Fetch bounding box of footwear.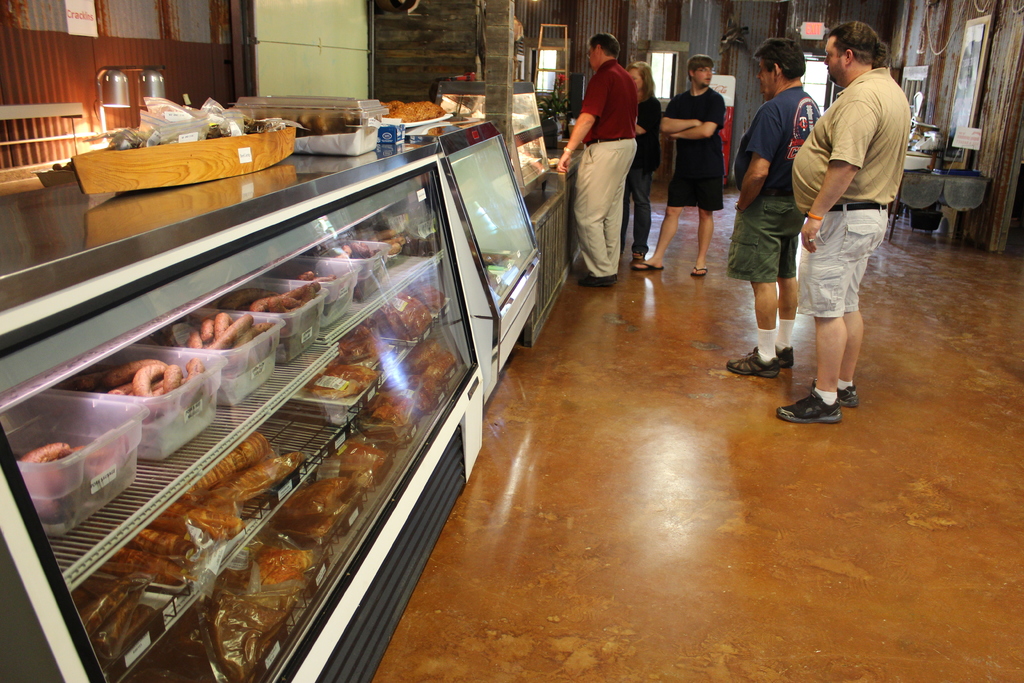
Bbox: (left=637, top=262, right=664, bottom=276).
